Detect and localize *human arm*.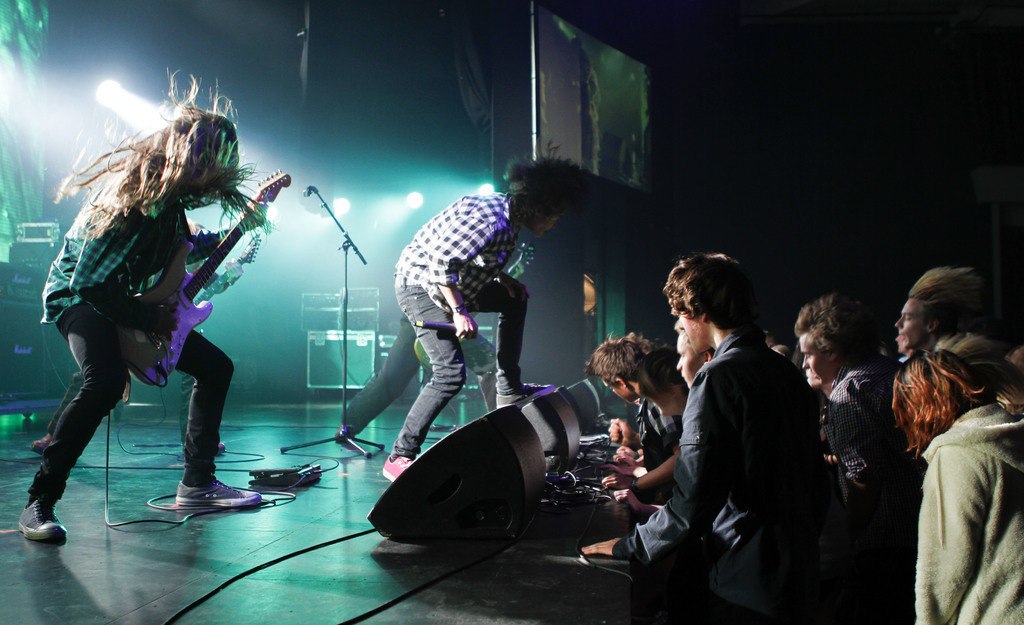
Localized at rect(580, 363, 728, 565).
